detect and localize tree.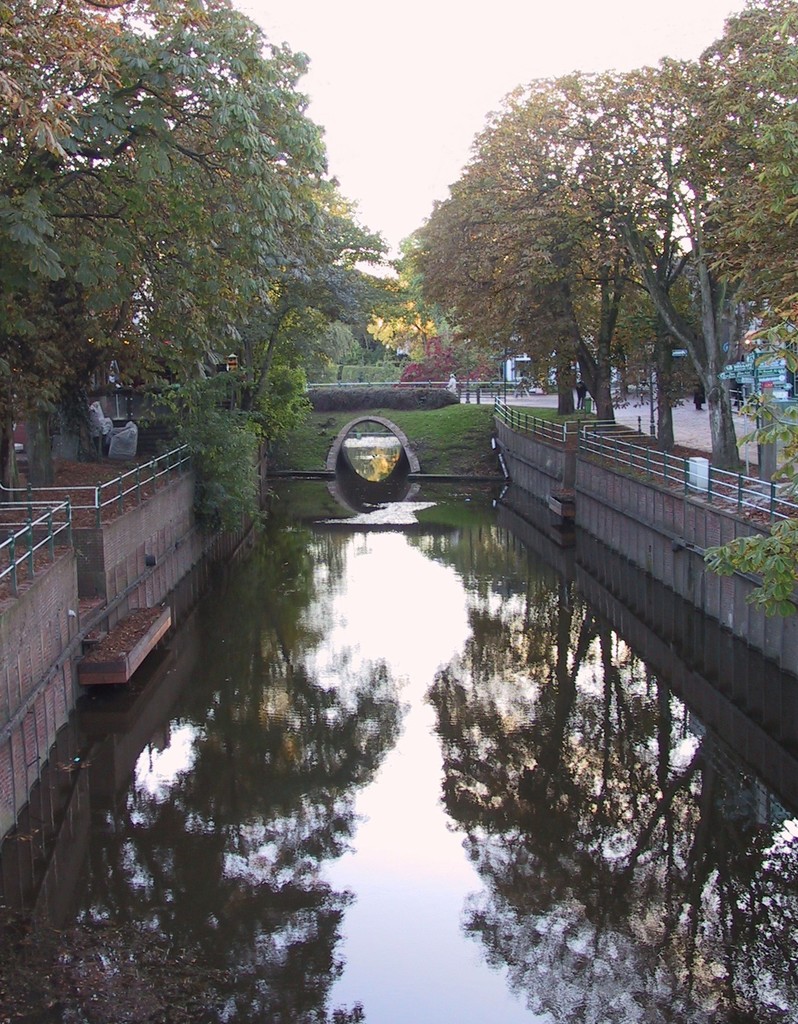
Localized at x1=706, y1=3, x2=797, y2=392.
